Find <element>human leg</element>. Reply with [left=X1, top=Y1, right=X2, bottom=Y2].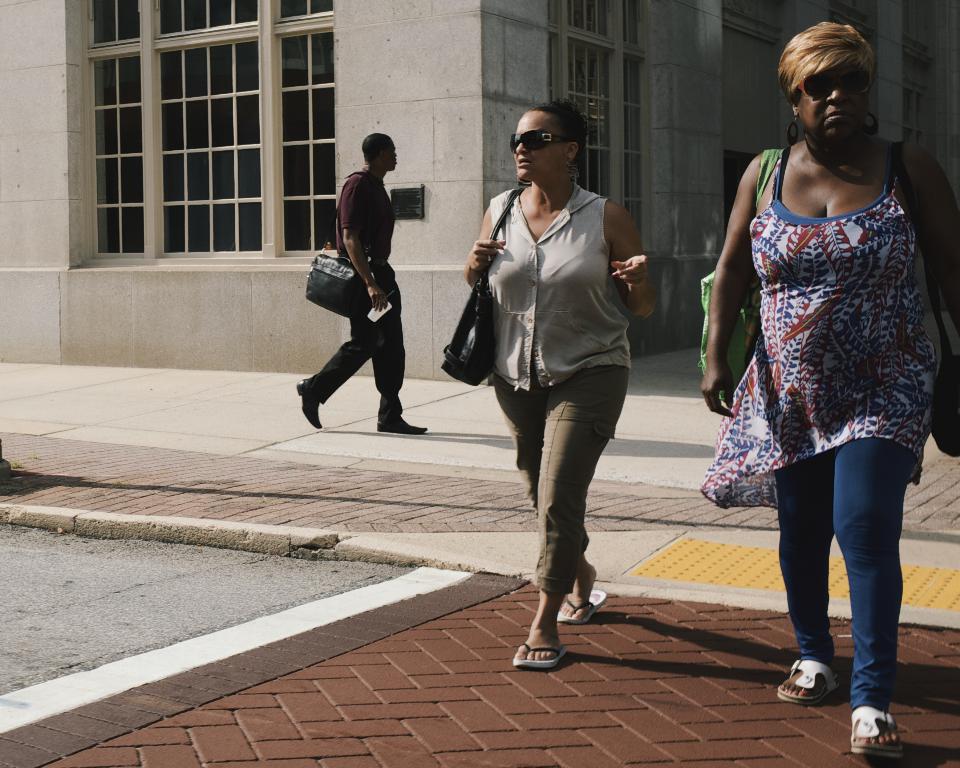
[left=491, top=338, right=625, bottom=676].
